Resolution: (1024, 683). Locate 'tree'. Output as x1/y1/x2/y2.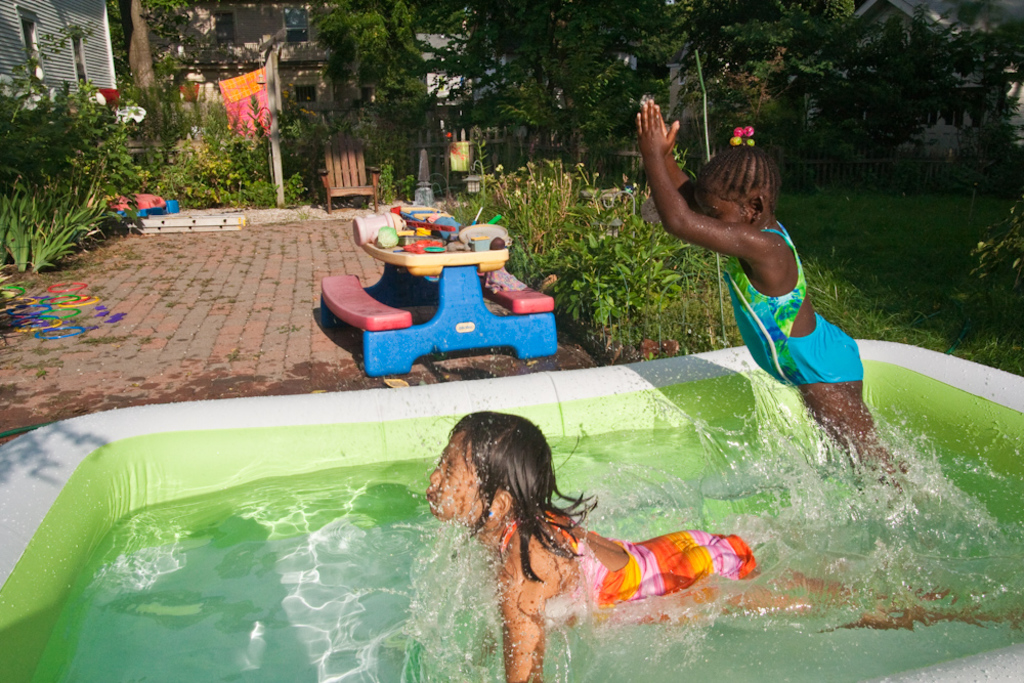
383/5/480/135.
